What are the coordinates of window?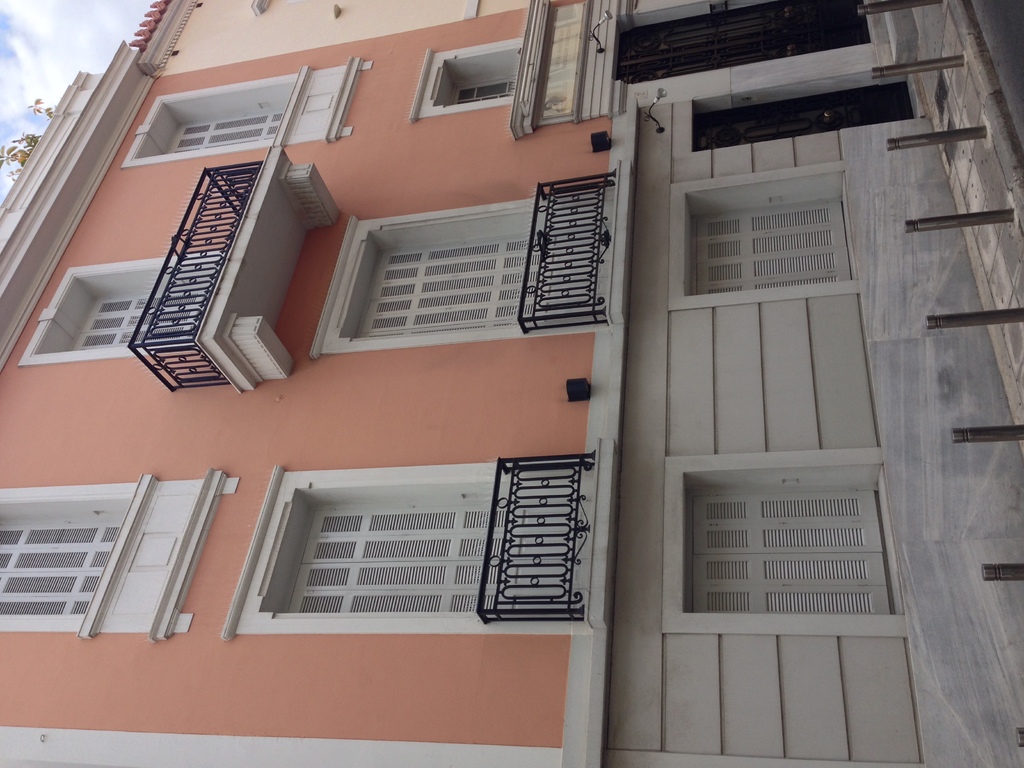
689/492/891/614.
